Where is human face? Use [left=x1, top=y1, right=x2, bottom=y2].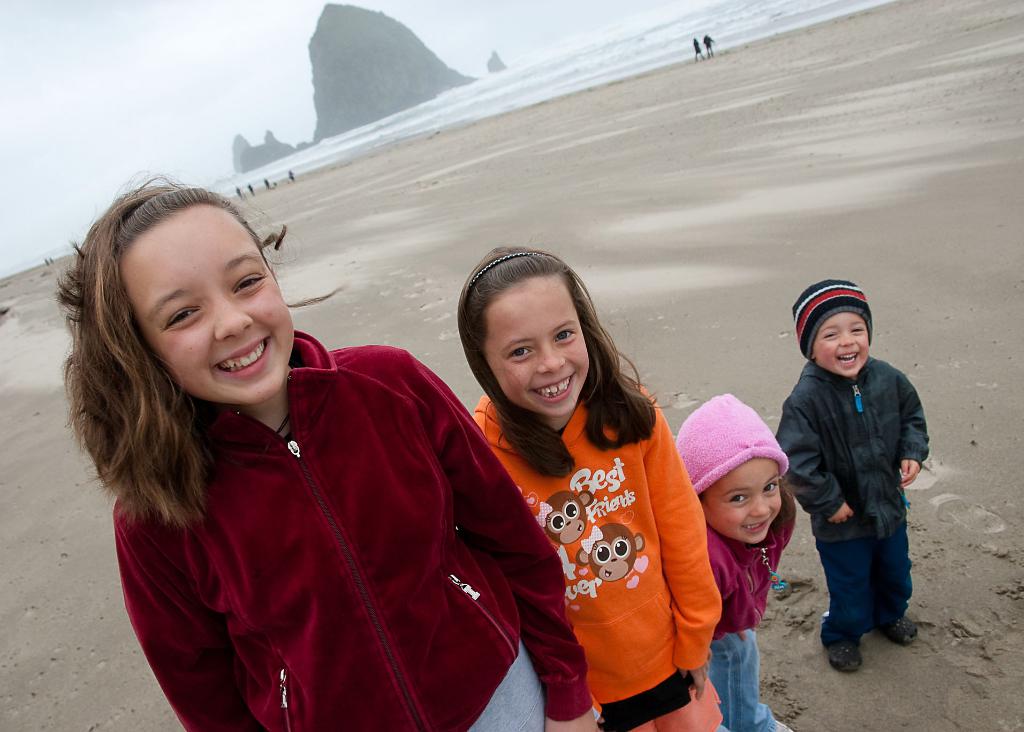
[left=492, top=274, right=587, bottom=427].
